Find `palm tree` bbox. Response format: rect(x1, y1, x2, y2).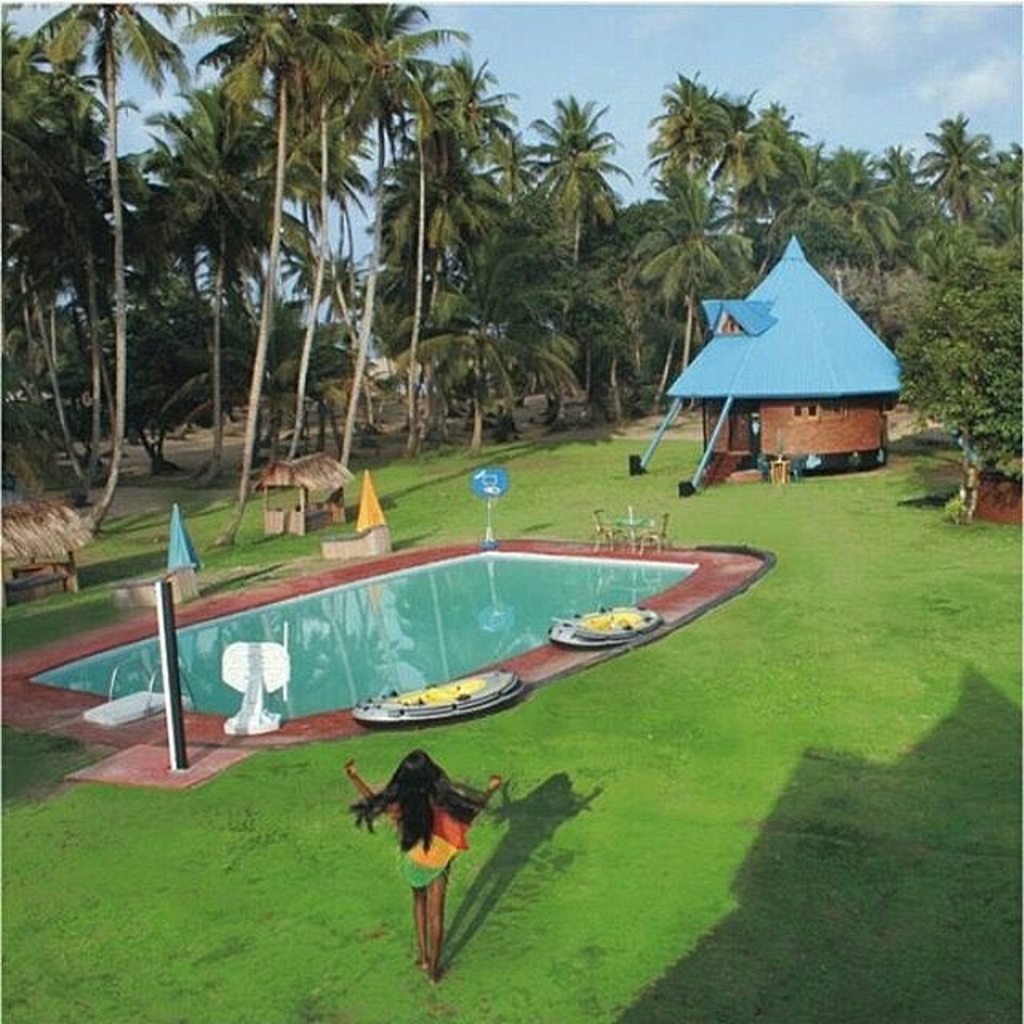
rect(530, 110, 643, 232).
